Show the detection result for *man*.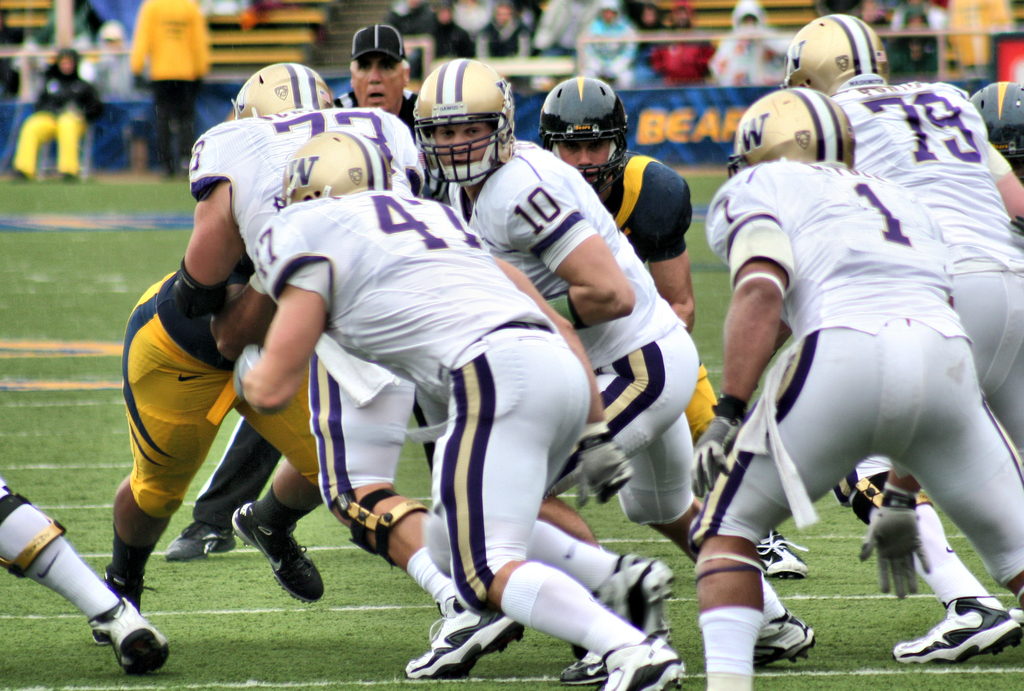
[x1=538, y1=74, x2=810, y2=575].
